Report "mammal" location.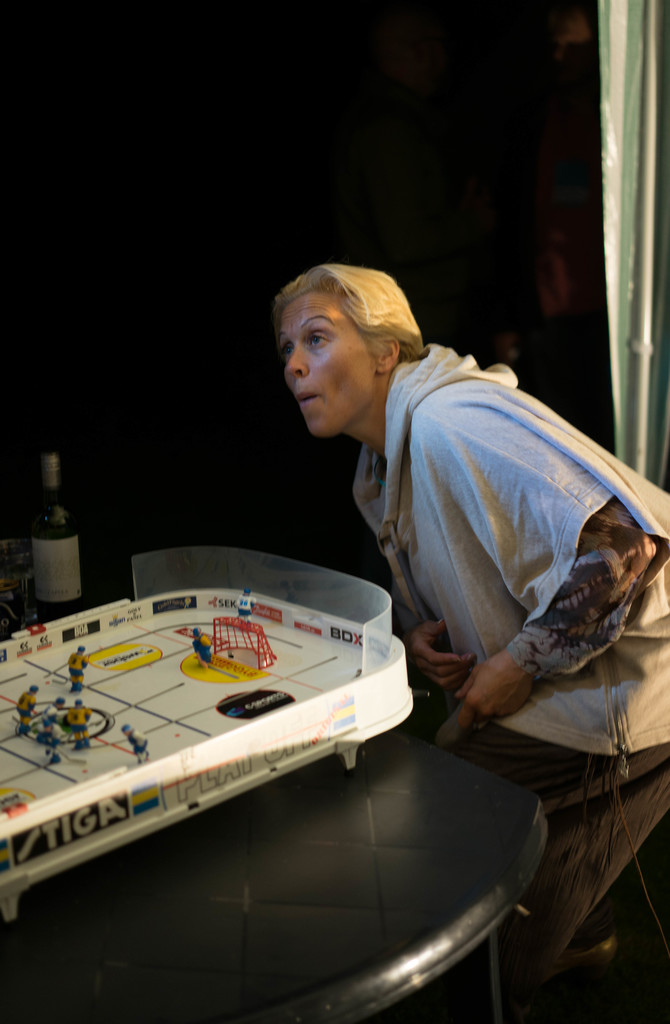
Report: 48:696:67:726.
